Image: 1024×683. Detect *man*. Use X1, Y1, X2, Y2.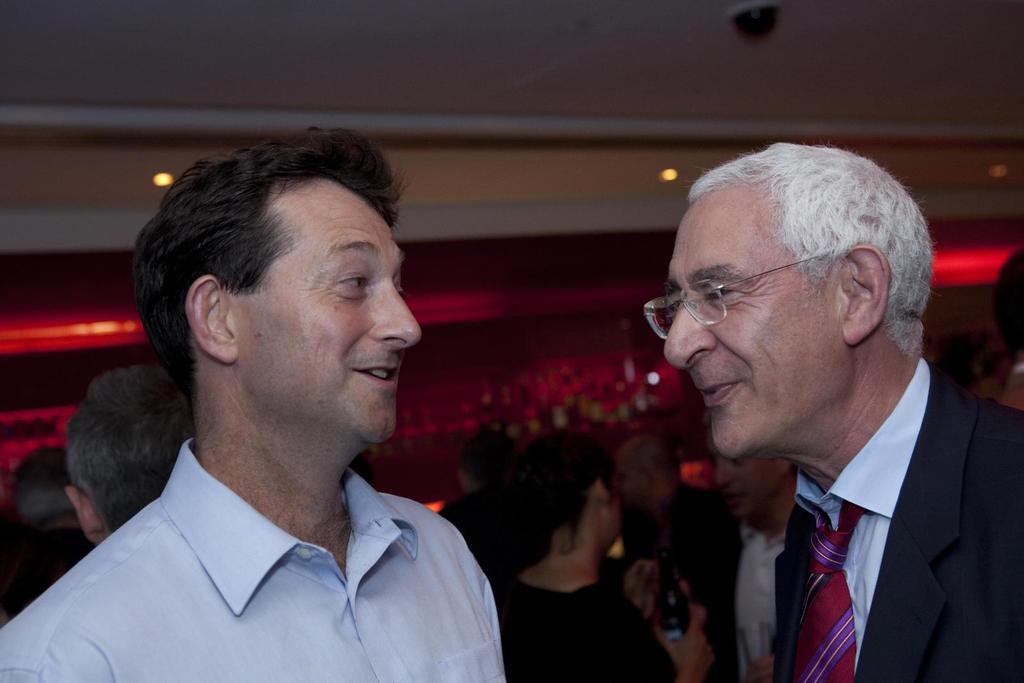
619, 144, 1023, 682.
